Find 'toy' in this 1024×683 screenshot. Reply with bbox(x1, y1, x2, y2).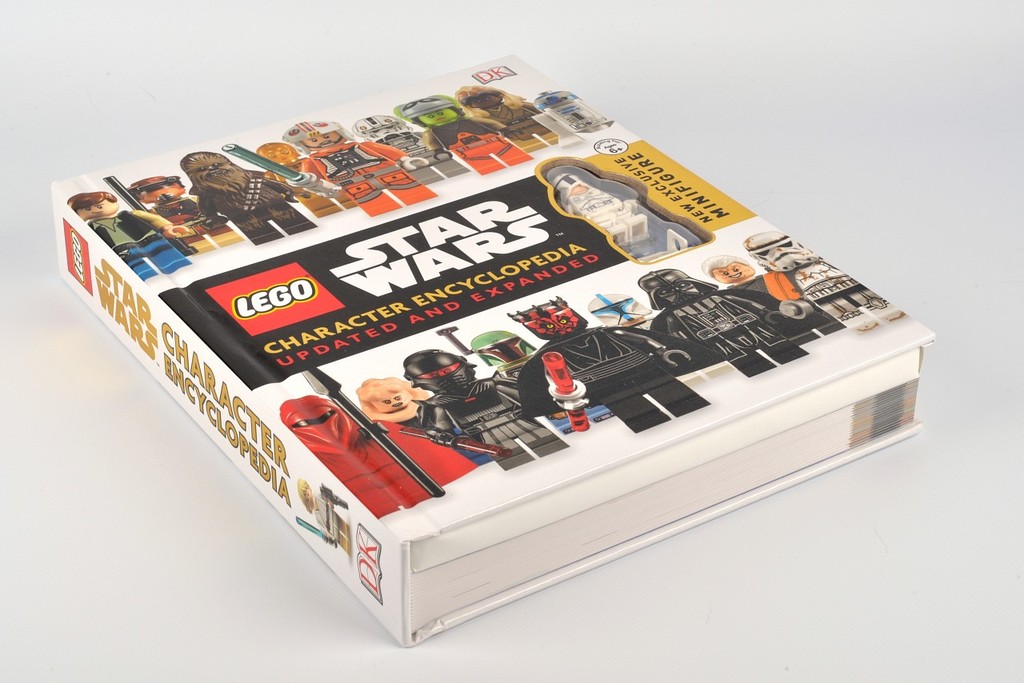
bbox(403, 346, 567, 469).
